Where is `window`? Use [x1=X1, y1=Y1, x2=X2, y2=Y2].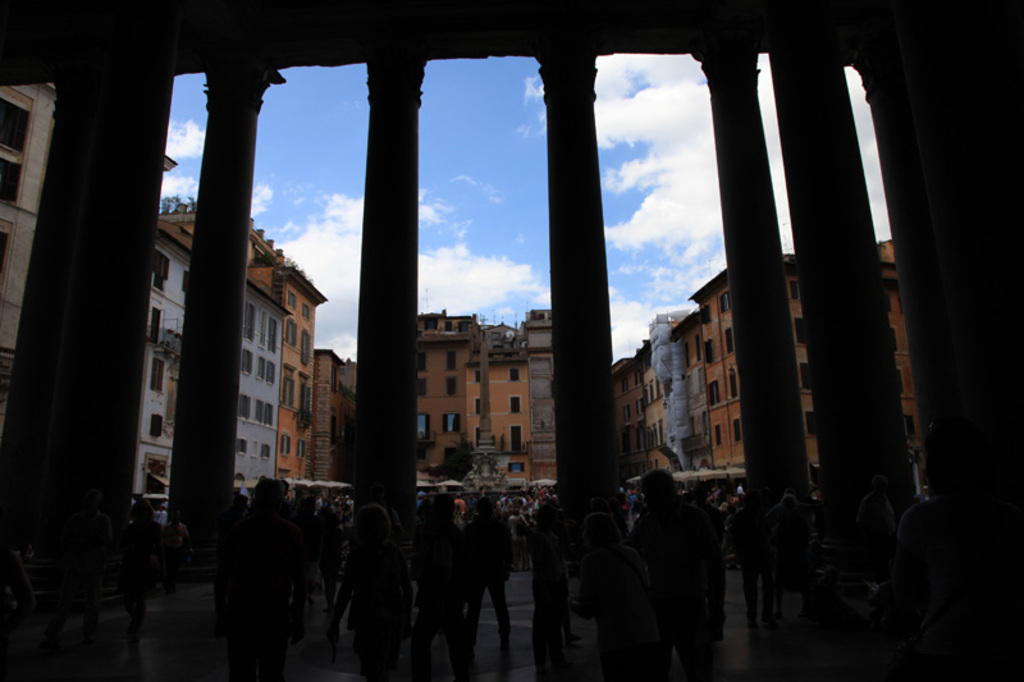
[x1=261, y1=444, x2=271, y2=461].
